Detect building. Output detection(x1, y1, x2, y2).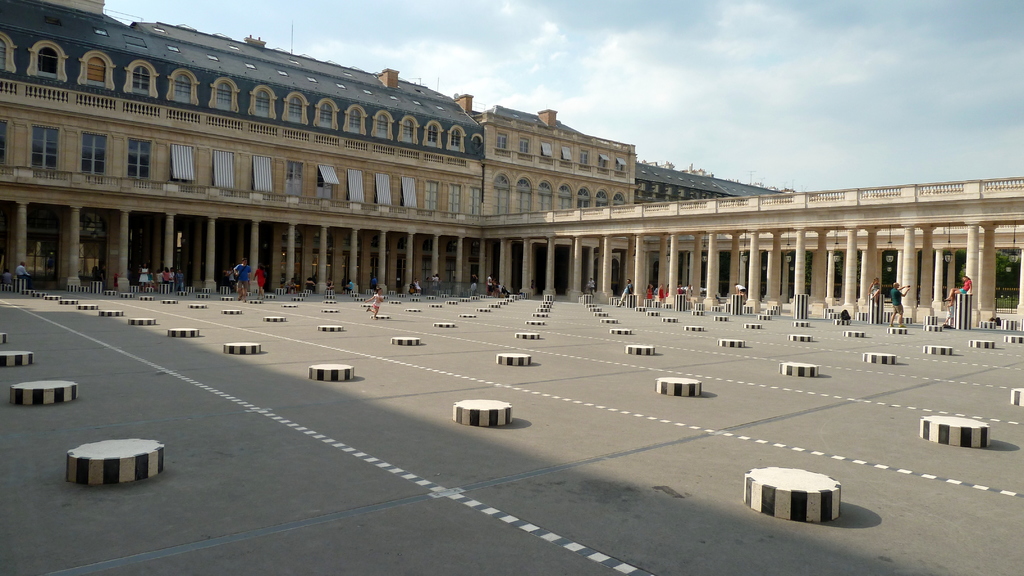
detection(0, 0, 483, 295).
